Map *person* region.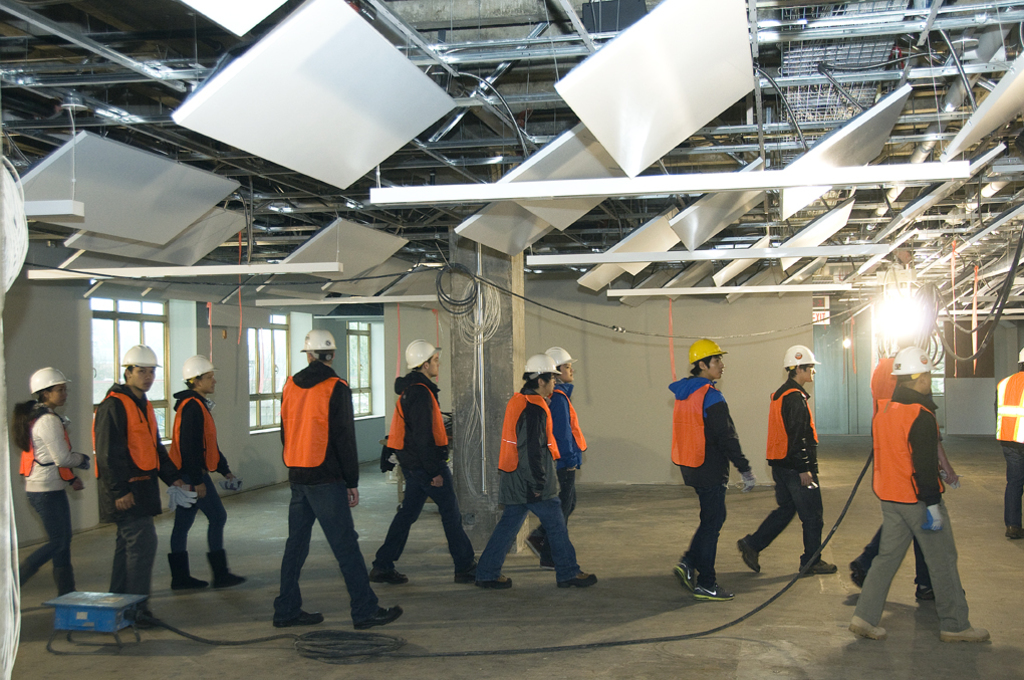
Mapped to box(472, 356, 598, 591).
